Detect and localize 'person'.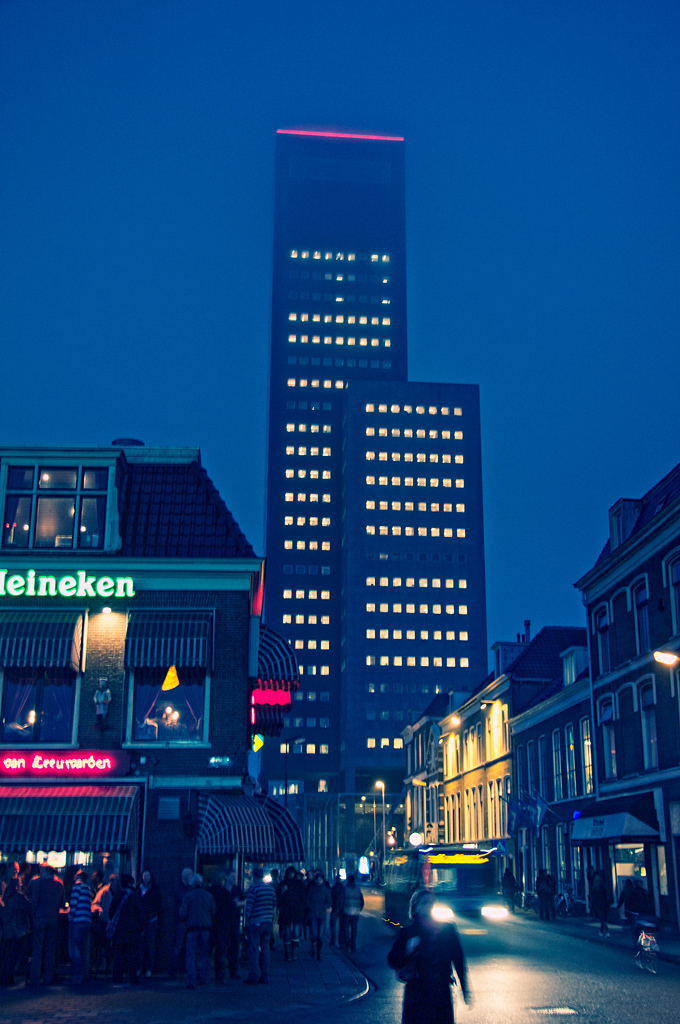
Localized at <region>393, 897, 477, 1020</region>.
